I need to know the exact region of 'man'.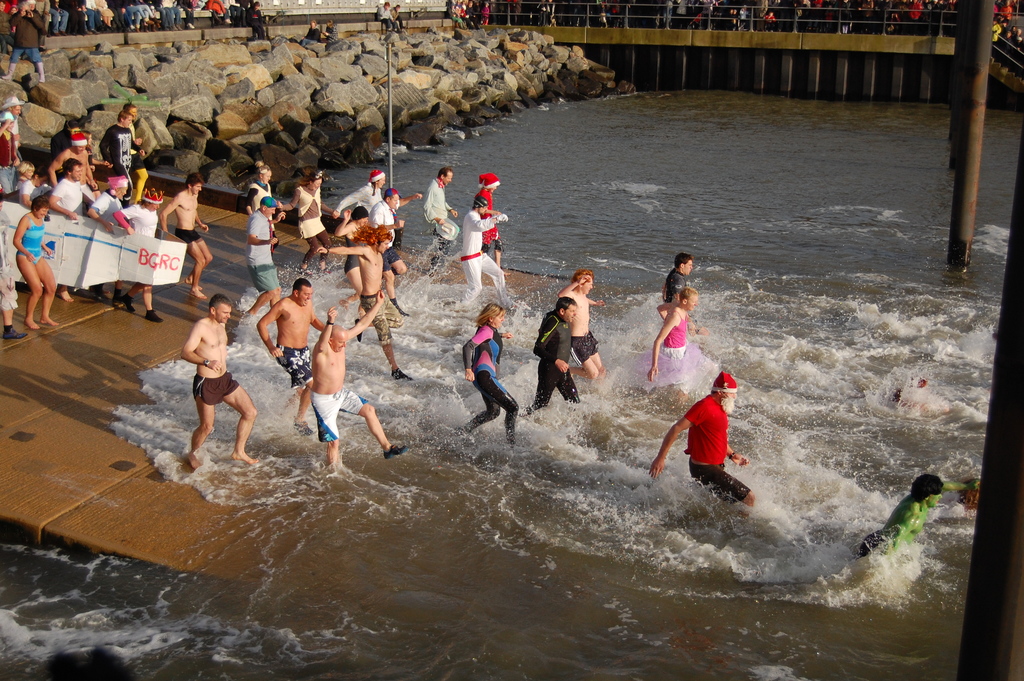
Region: <region>166, 292, 252, 475</region>.
